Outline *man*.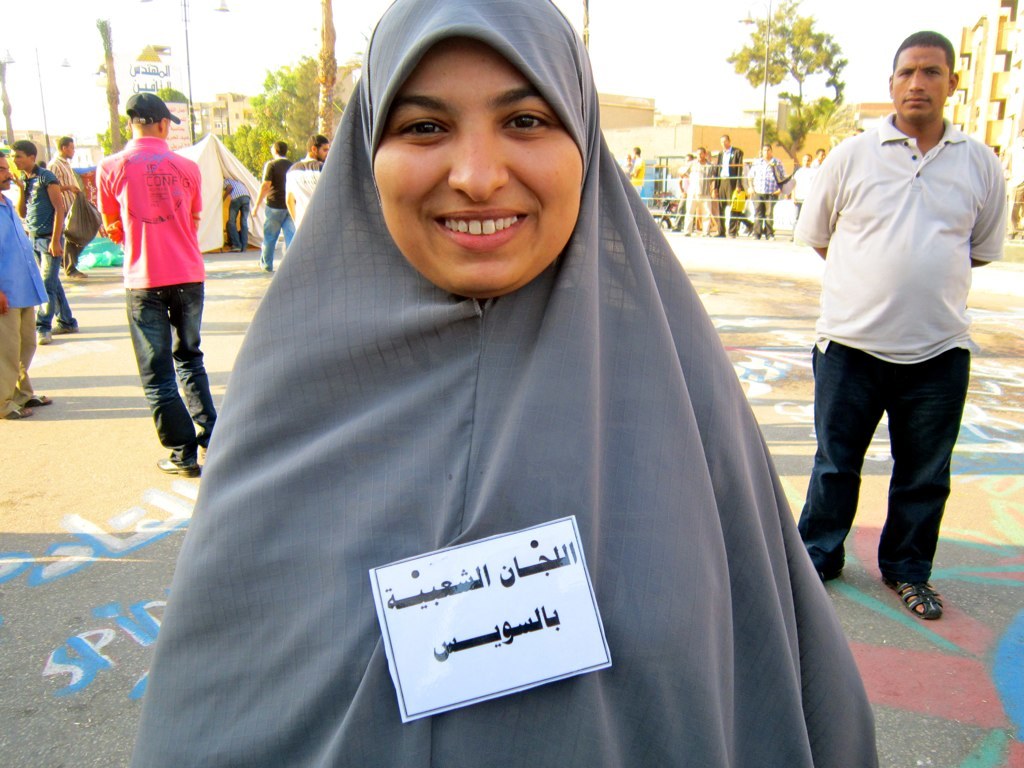
Outline: {"x1": 751, "y1": 142, "x2": 783, "y2": 238}.
